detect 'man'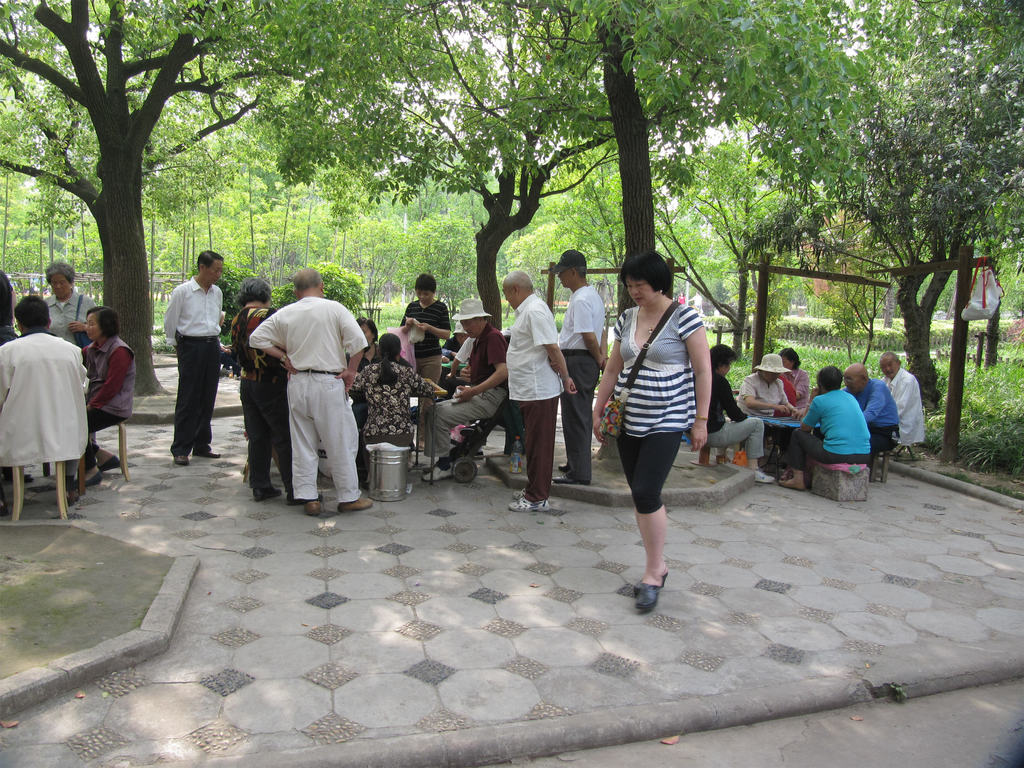
rect(783, 358, 864, 495)
